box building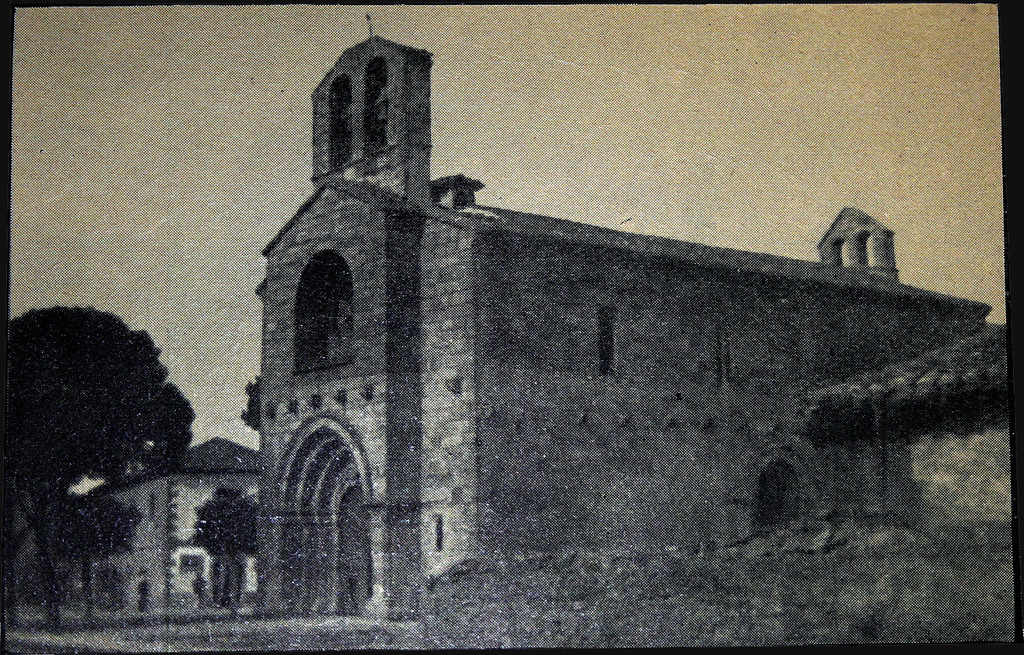
<box>90,432,260,633</box>
